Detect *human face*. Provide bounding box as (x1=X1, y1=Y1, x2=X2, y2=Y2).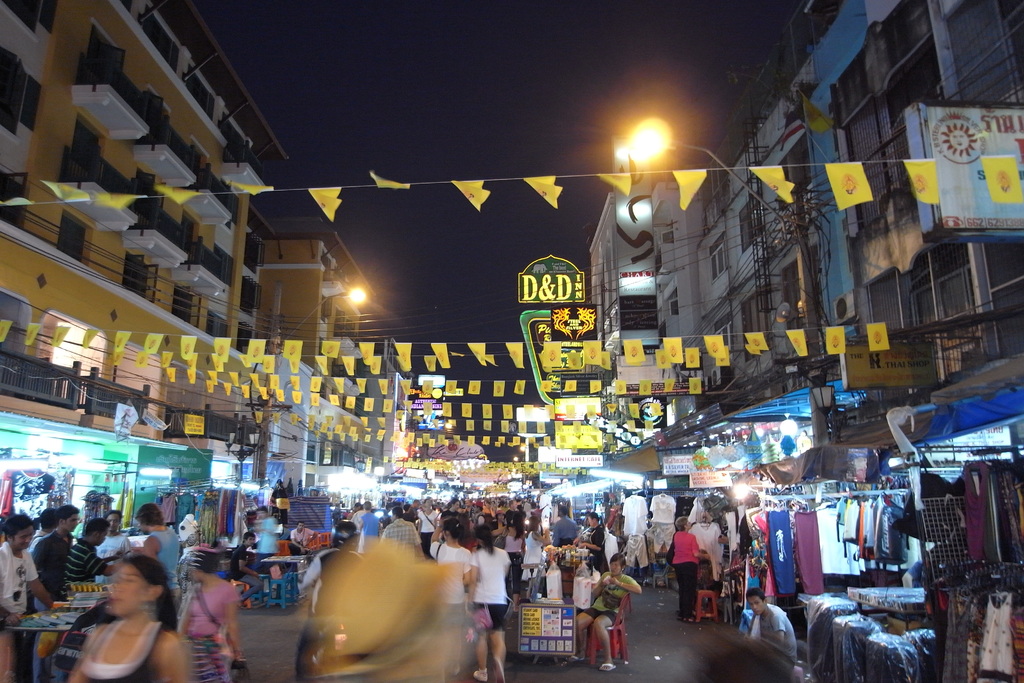
(x1=15, y1=530, x2=35, y2=551).
